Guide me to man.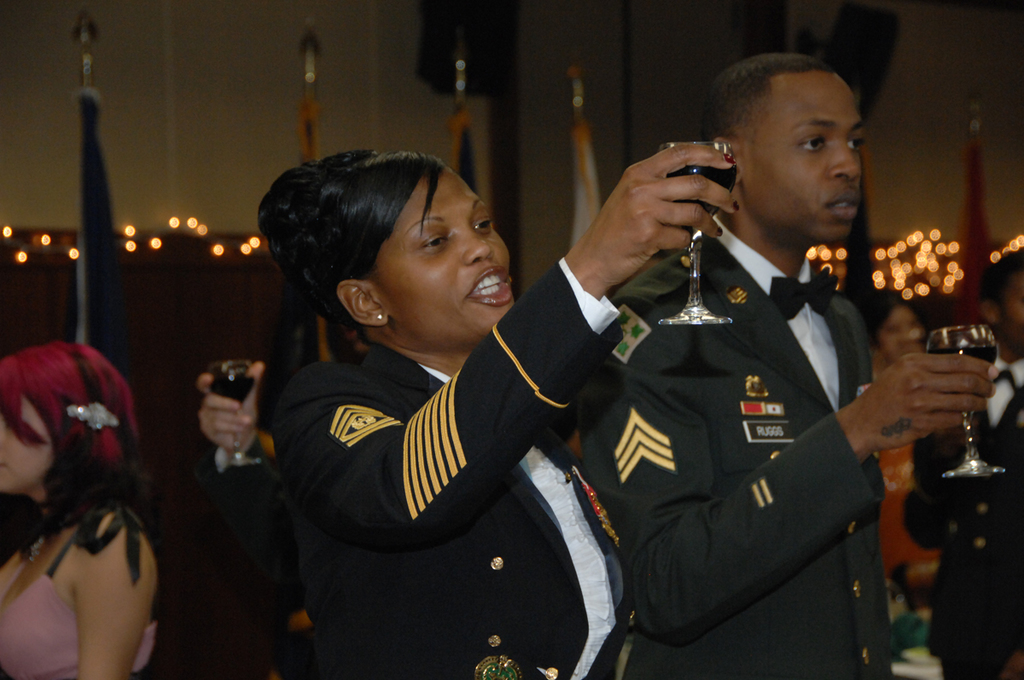
Guidance: <box>570,49,997,679</box>.
